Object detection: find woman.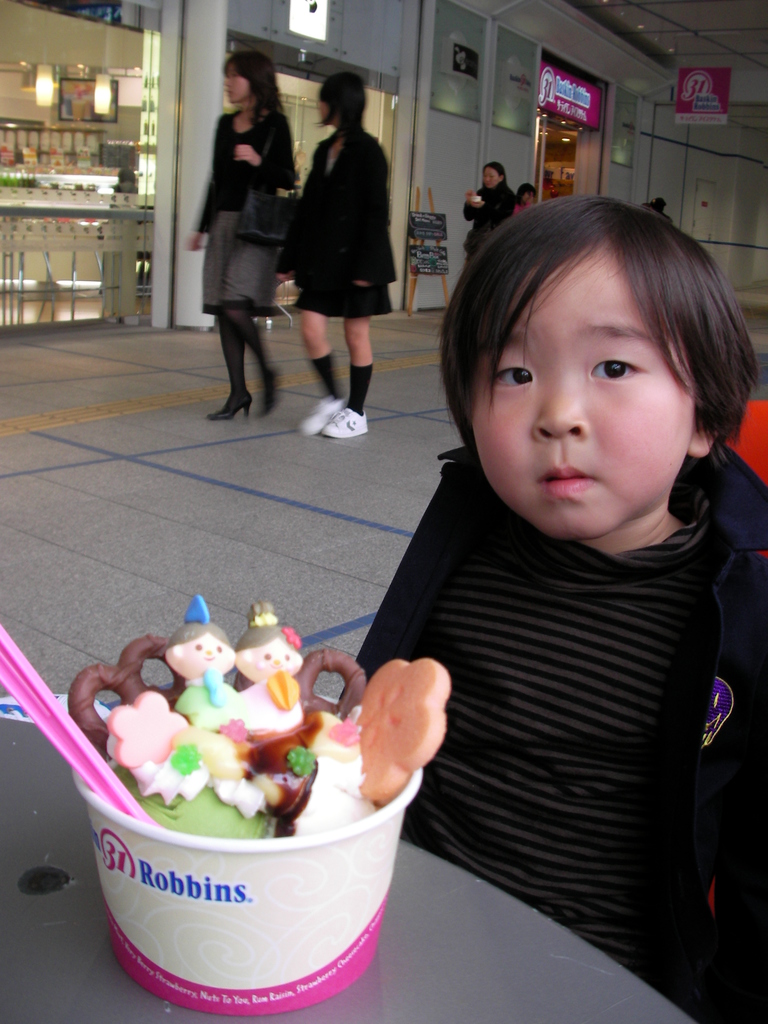
<bbox>468, 161, 517, 259</bbox>.
